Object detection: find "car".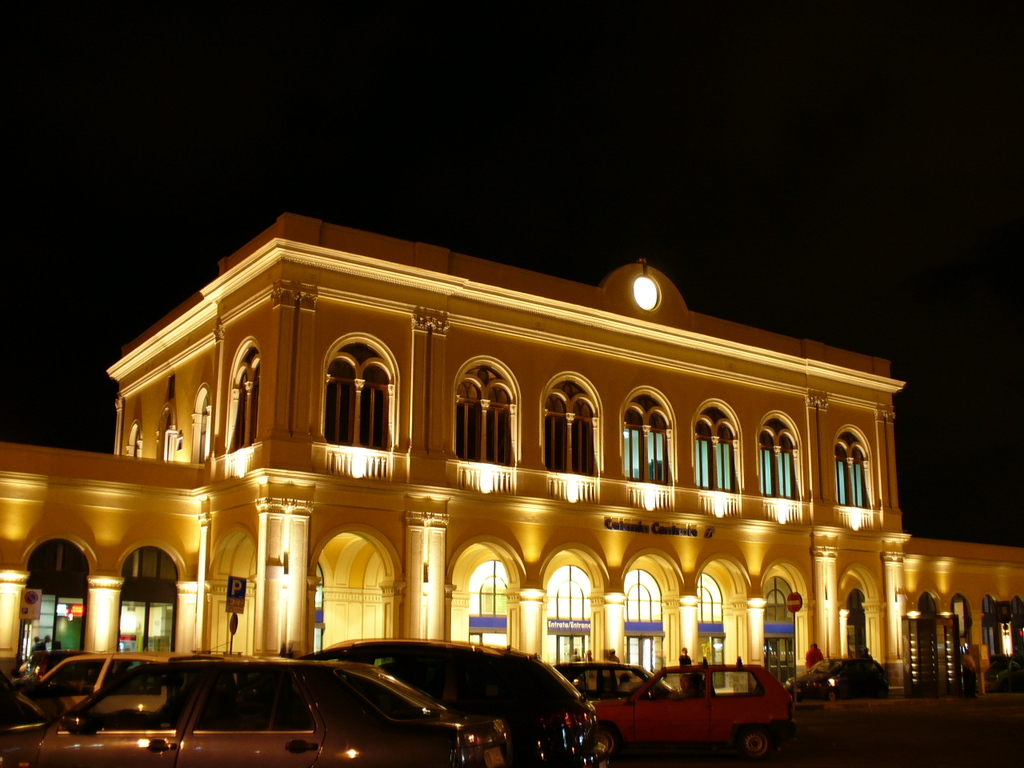
(x1=300, y1=638, x2=622, y2=758).
